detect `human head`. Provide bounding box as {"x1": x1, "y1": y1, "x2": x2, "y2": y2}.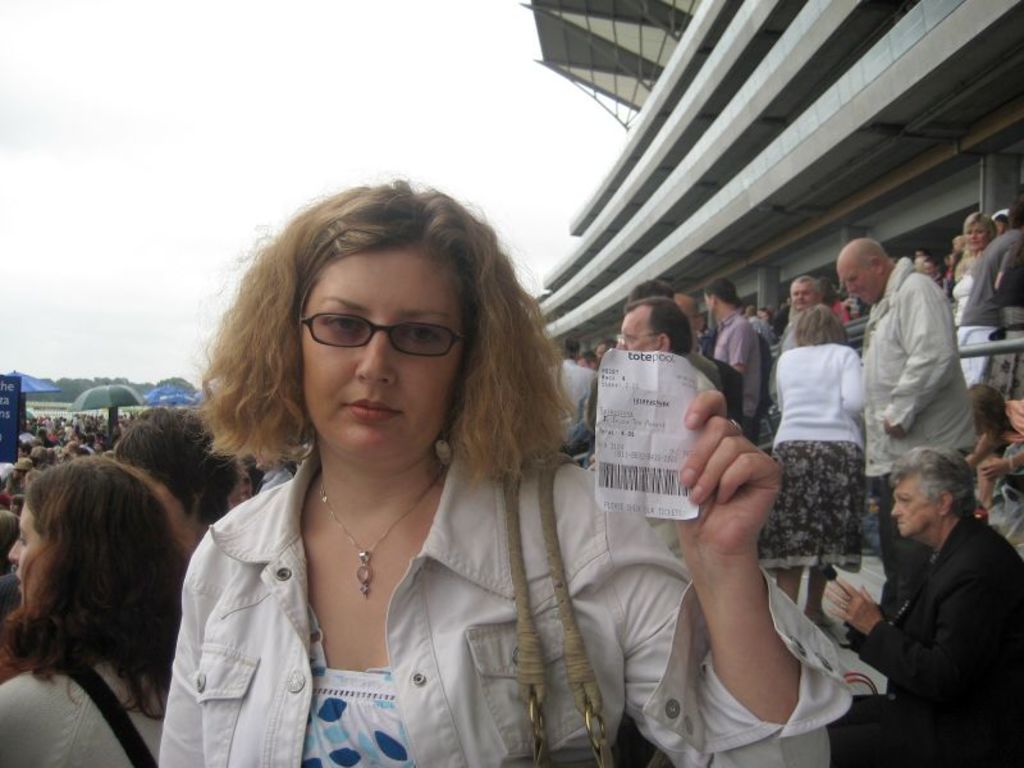
{"x1": 559, "y1": 338, "x2": 581, "y2": 360}.
